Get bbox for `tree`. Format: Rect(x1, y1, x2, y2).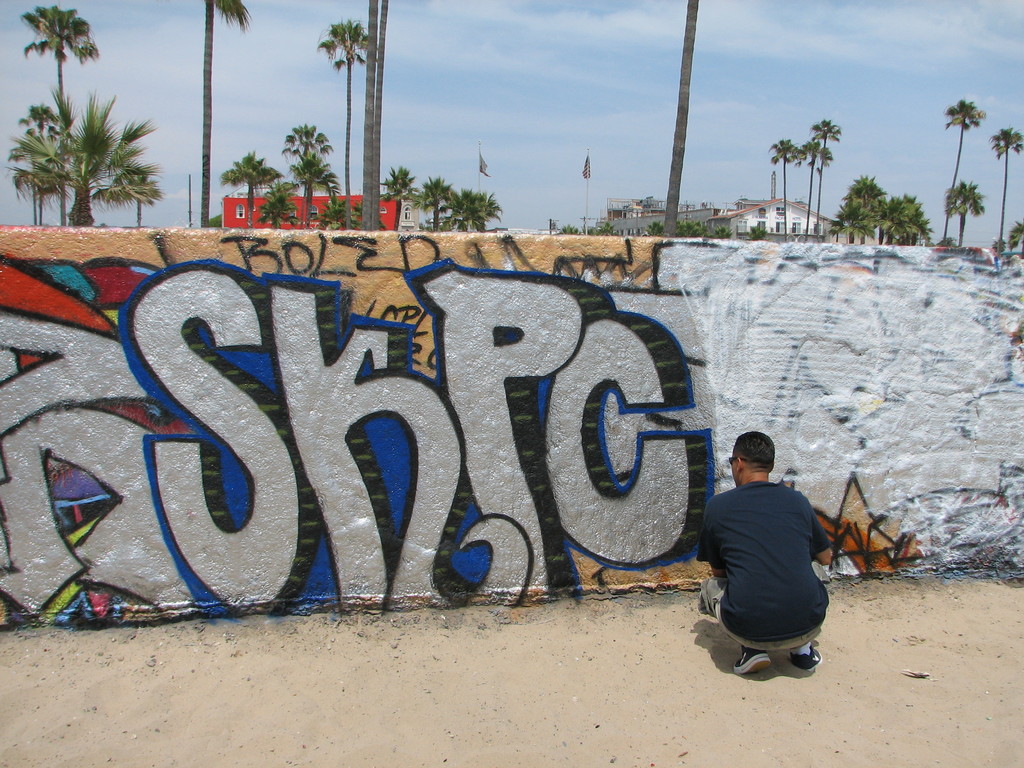
Rect(352, 0, 385, 233).
